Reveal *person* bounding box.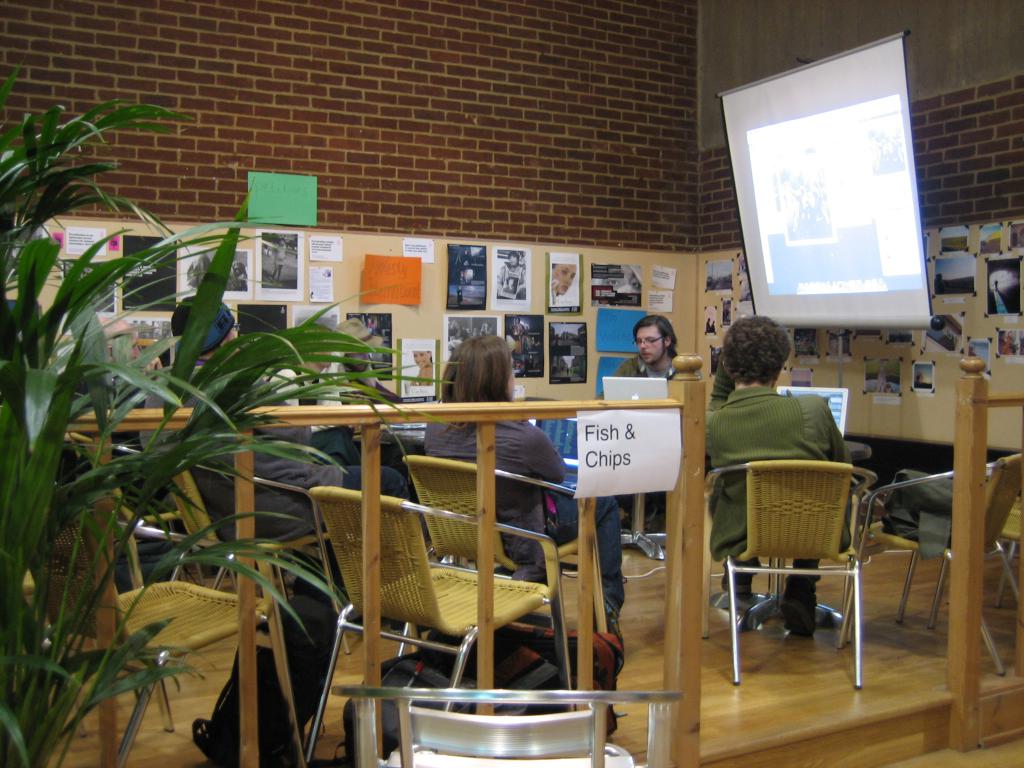
Revealed: <region>502, 276, 515, 298</region>.
